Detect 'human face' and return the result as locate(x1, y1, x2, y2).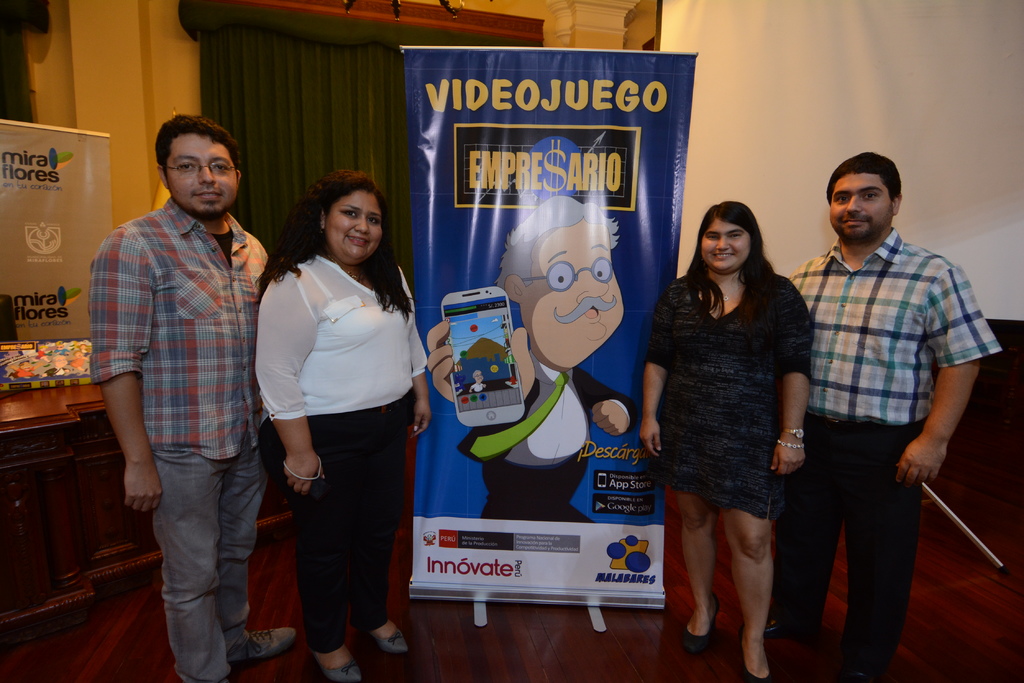
locate(324, 189, 385, 264).
